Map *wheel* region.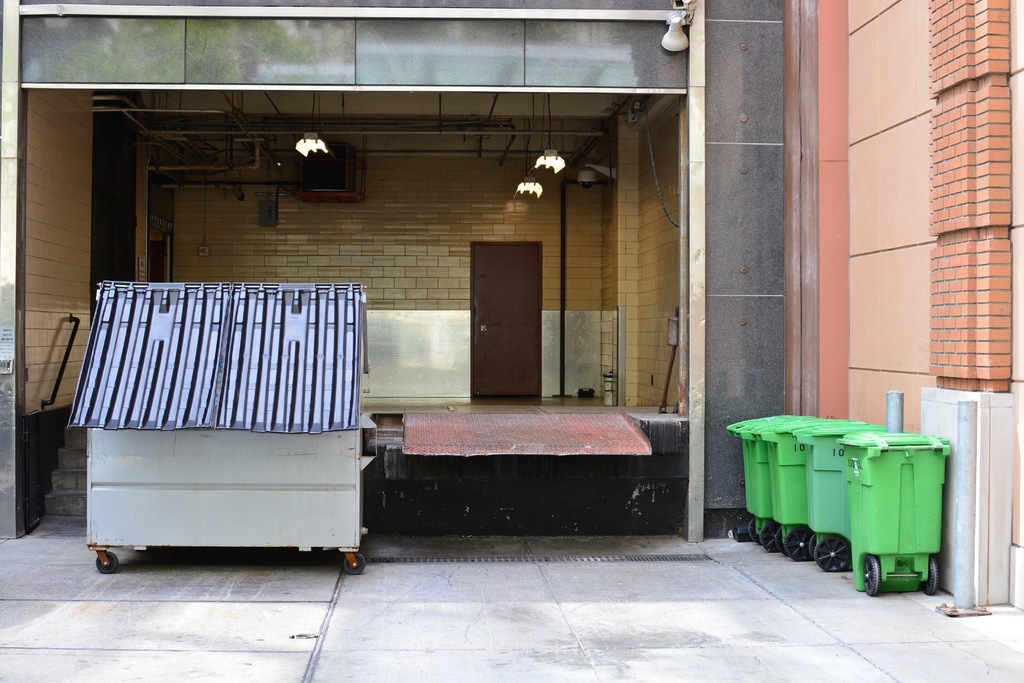
Mapped to locate(860, 555, 885, 593).
